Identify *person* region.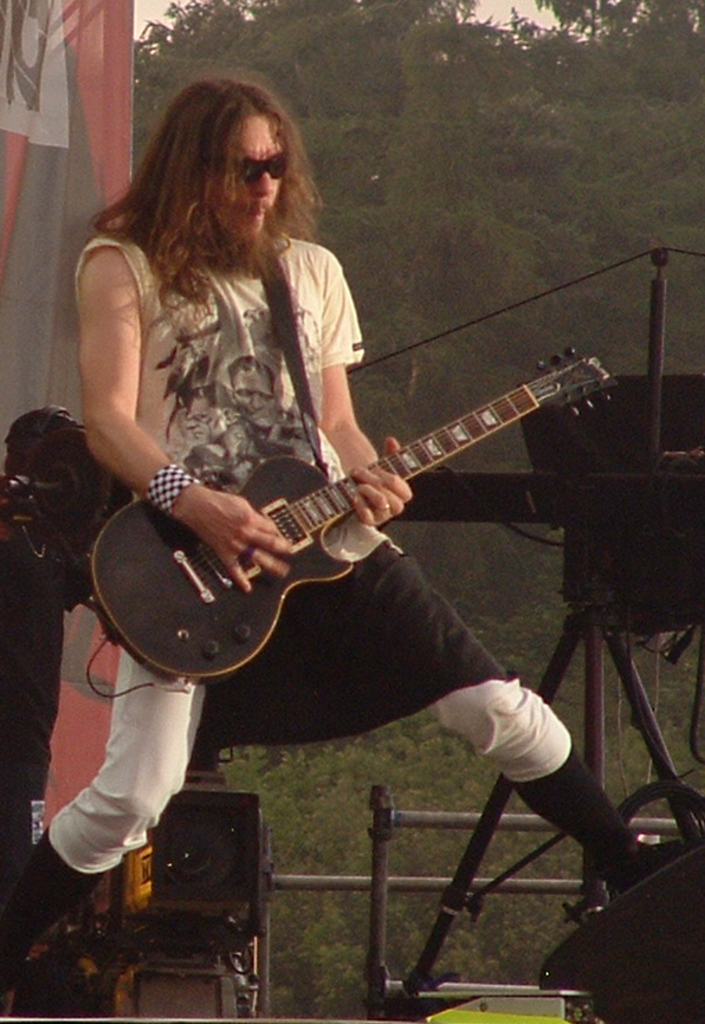
Region: bbox(0, 79, 648, 991).
